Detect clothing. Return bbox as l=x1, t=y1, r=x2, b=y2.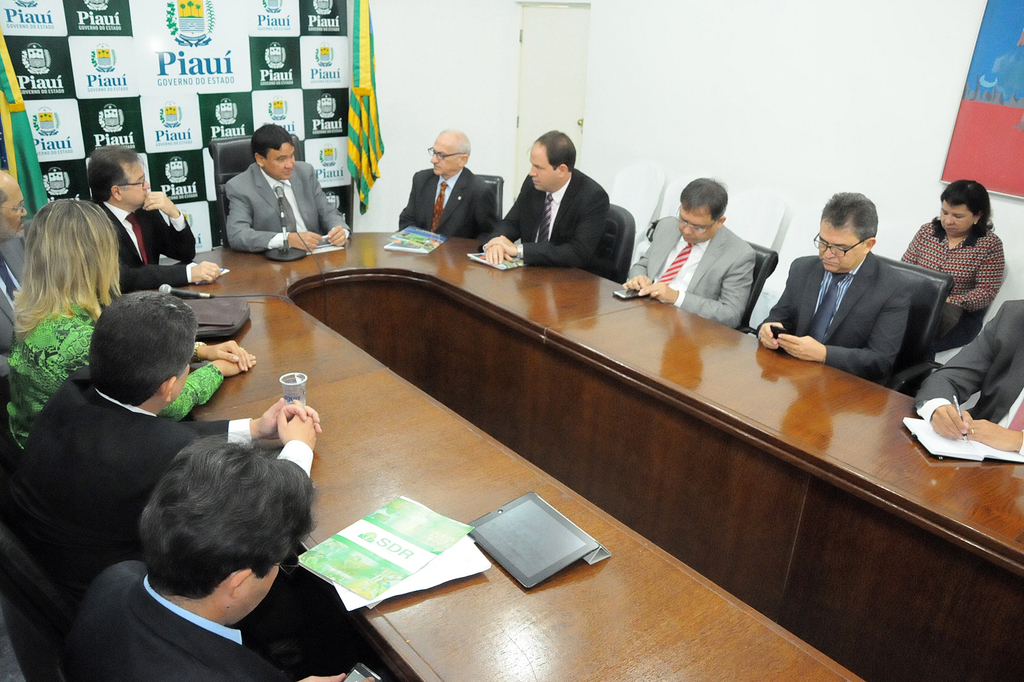
l=628, t=227, r=744, b=326.
